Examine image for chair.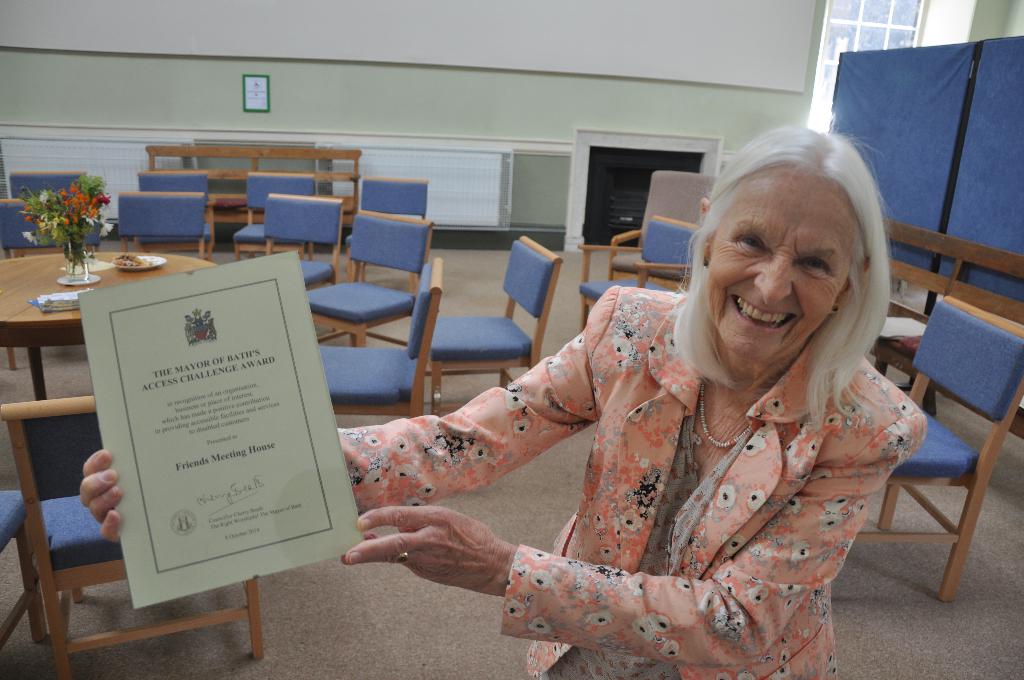
Examination result: select_region(574, 220, 701, 328).
